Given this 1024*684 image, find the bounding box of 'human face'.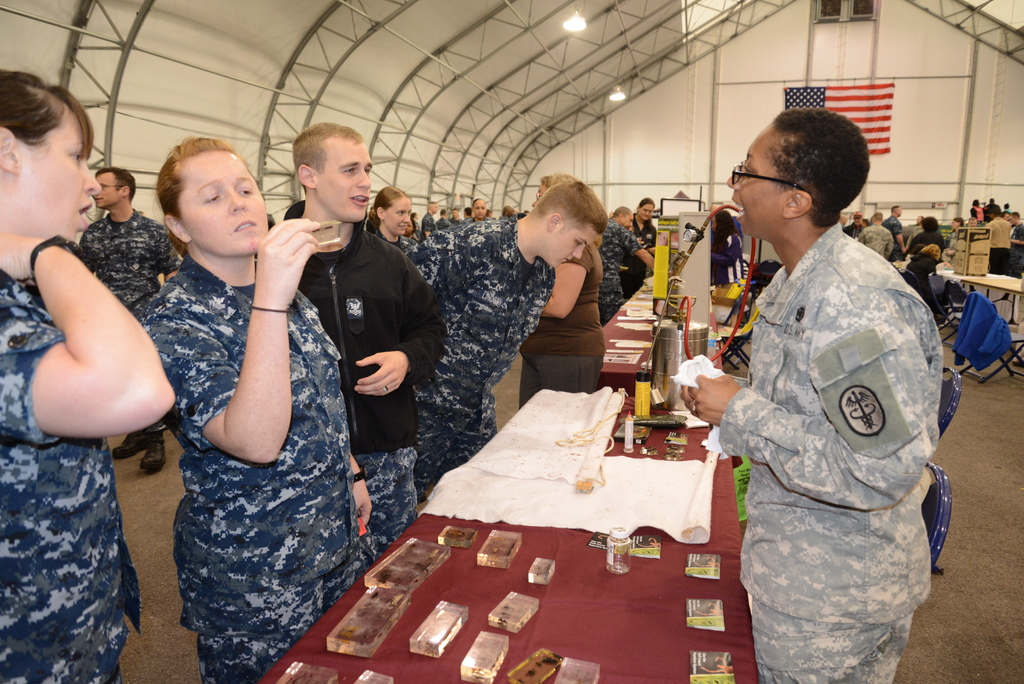
<bbox>13, 102, 101, 240</bbox>.
